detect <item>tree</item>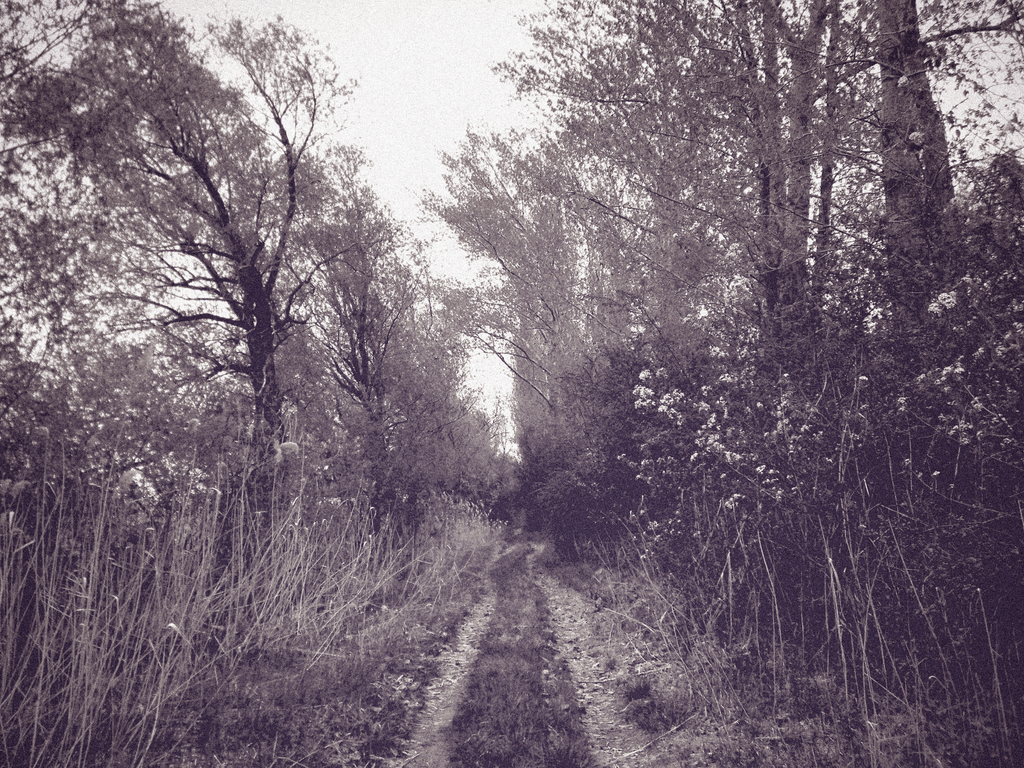
<box>54,26,432,650</box>
